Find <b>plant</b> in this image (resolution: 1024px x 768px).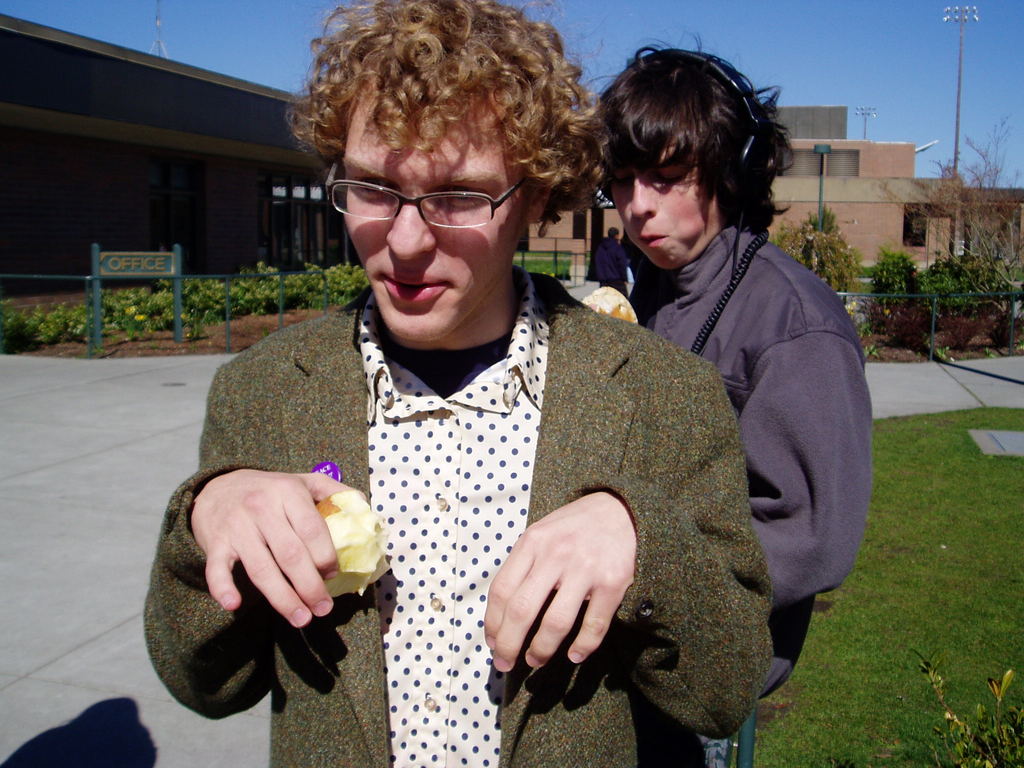
bbox(867, 246, 922, 339).
